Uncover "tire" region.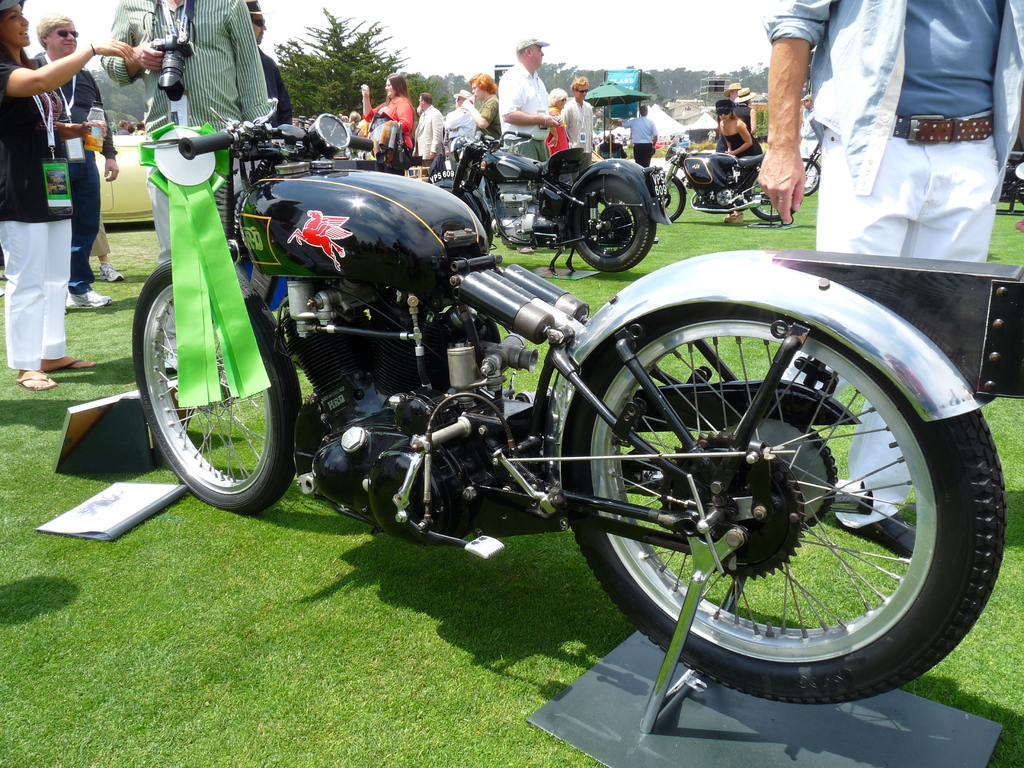
Uncovered: [647,173,684,221].
